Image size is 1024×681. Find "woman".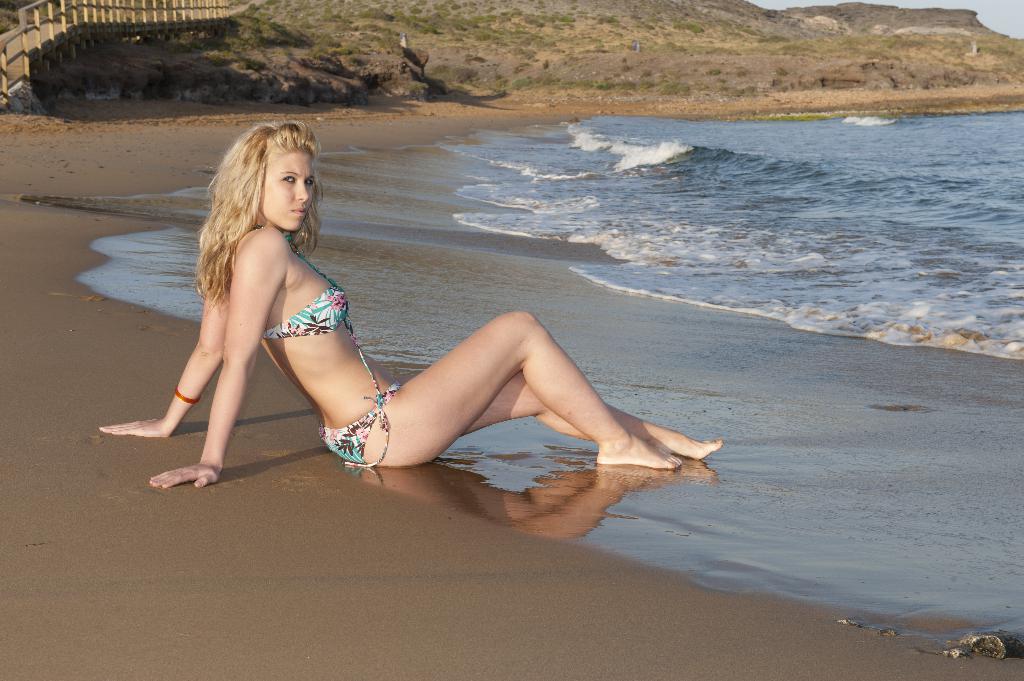
[77,106,723,510].
